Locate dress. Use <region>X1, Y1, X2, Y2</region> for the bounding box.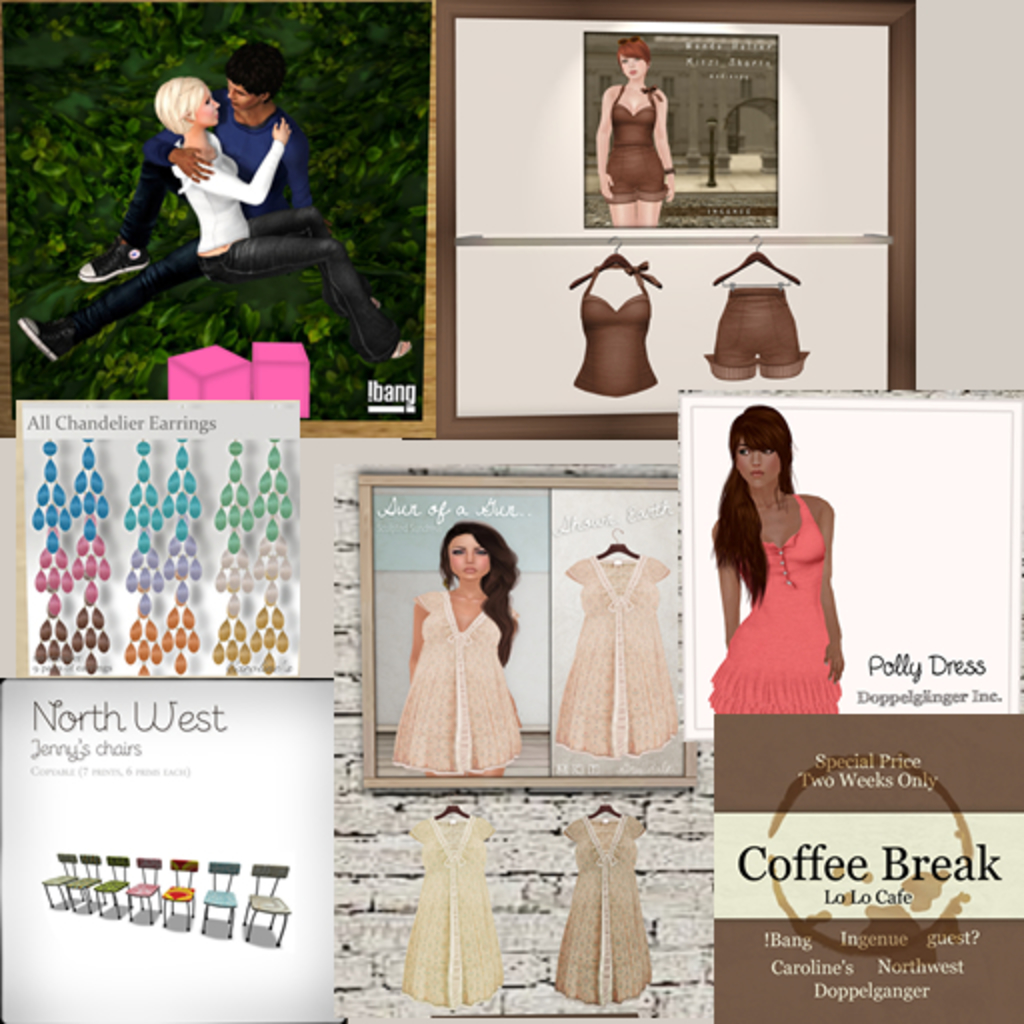
<region>556, 810, 650, 1004</region>.
